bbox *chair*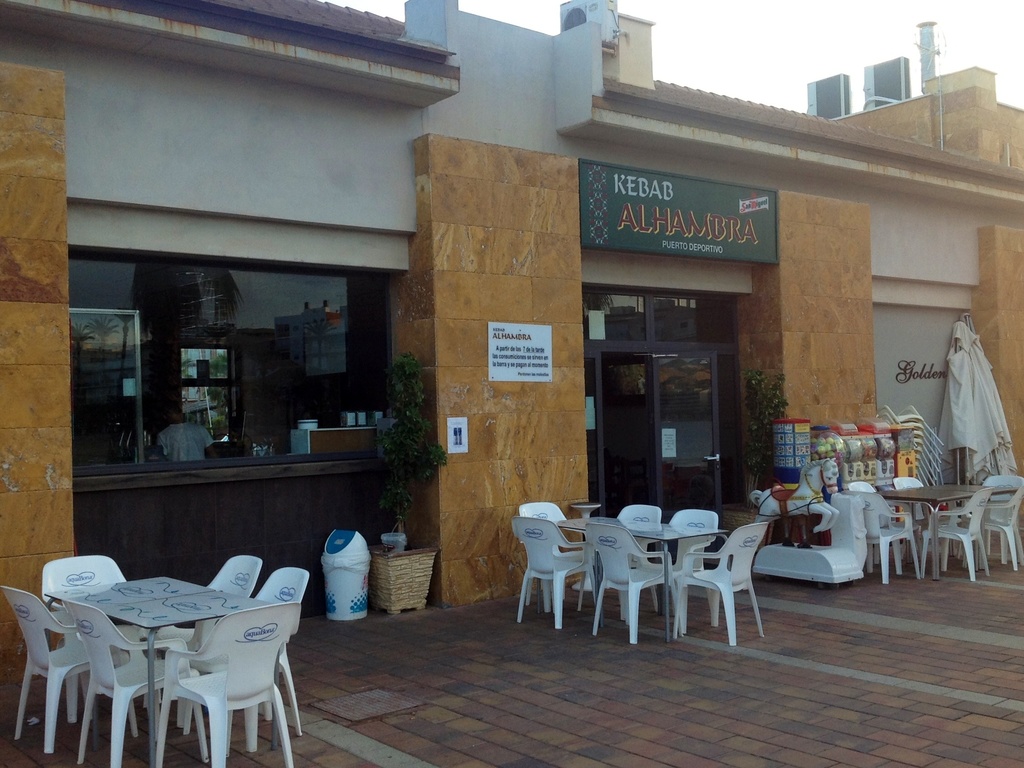
963/482/1023/576
